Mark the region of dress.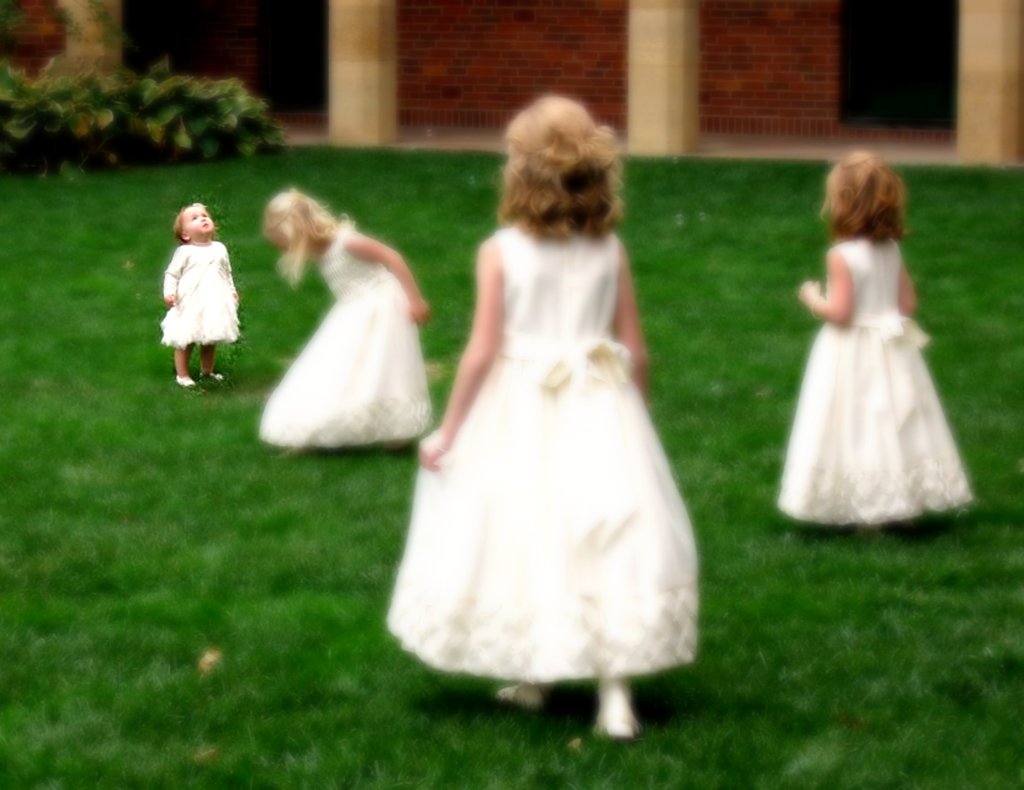
Region: {"x1": 402, "y1": 140, "x2": 707, "y2": 708}.
